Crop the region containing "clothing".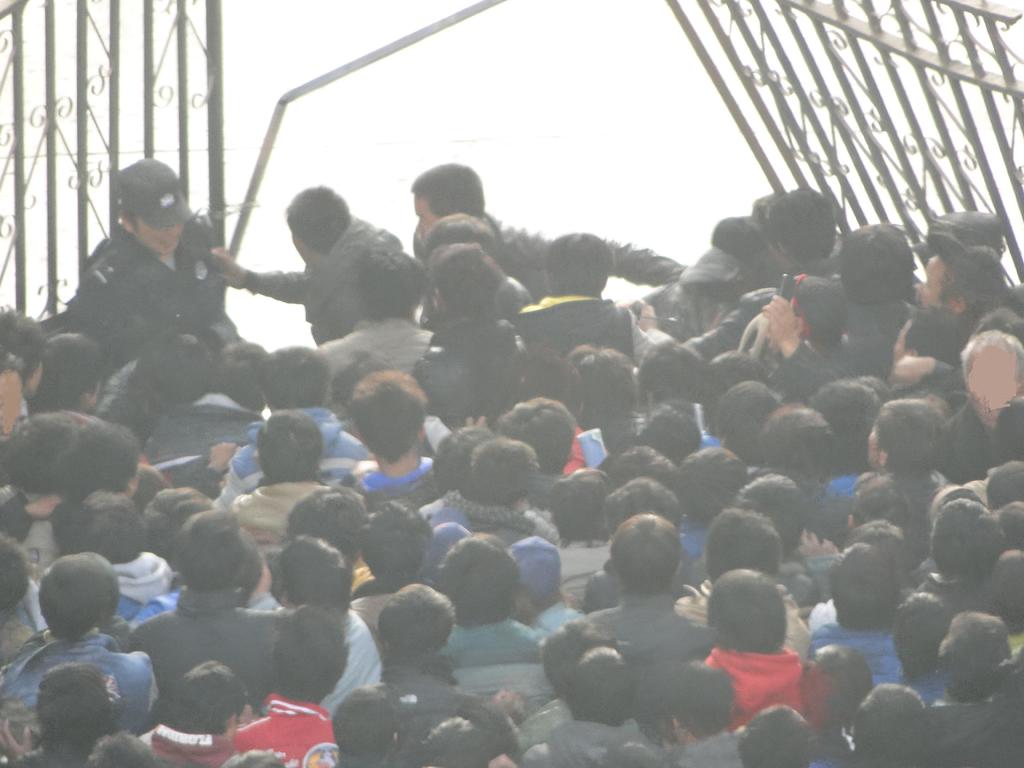
Crop region: rect(242, 187, 419, 349).
